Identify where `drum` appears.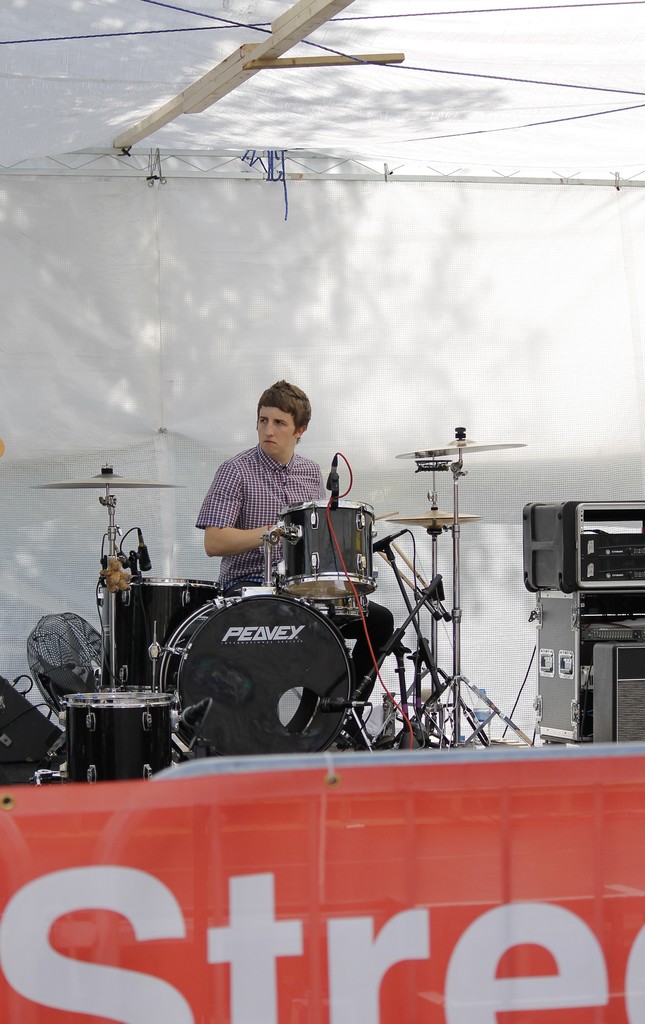
Appears at 61 690 175 783.
